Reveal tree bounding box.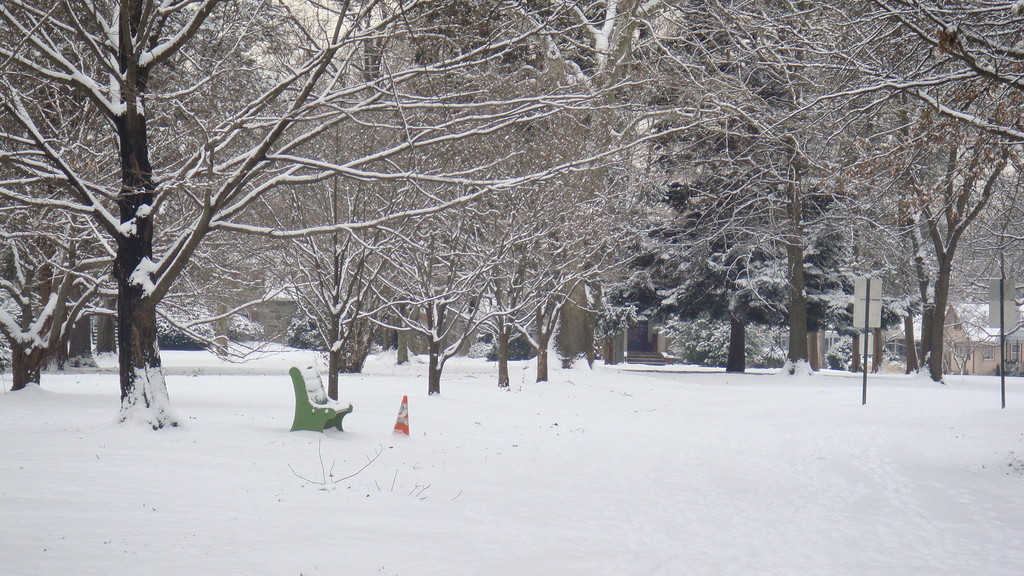
Revealed: x1=843, y1=0, x2=1023, y2=379.
